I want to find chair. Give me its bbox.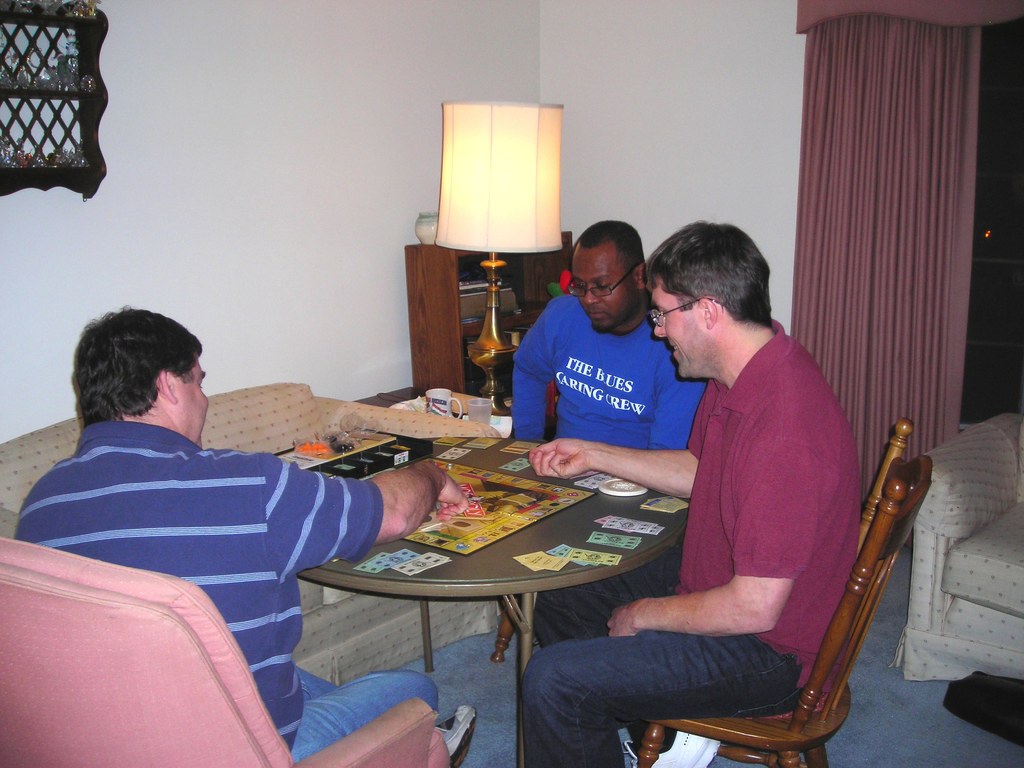
box=[532, 460, 916, 767].
